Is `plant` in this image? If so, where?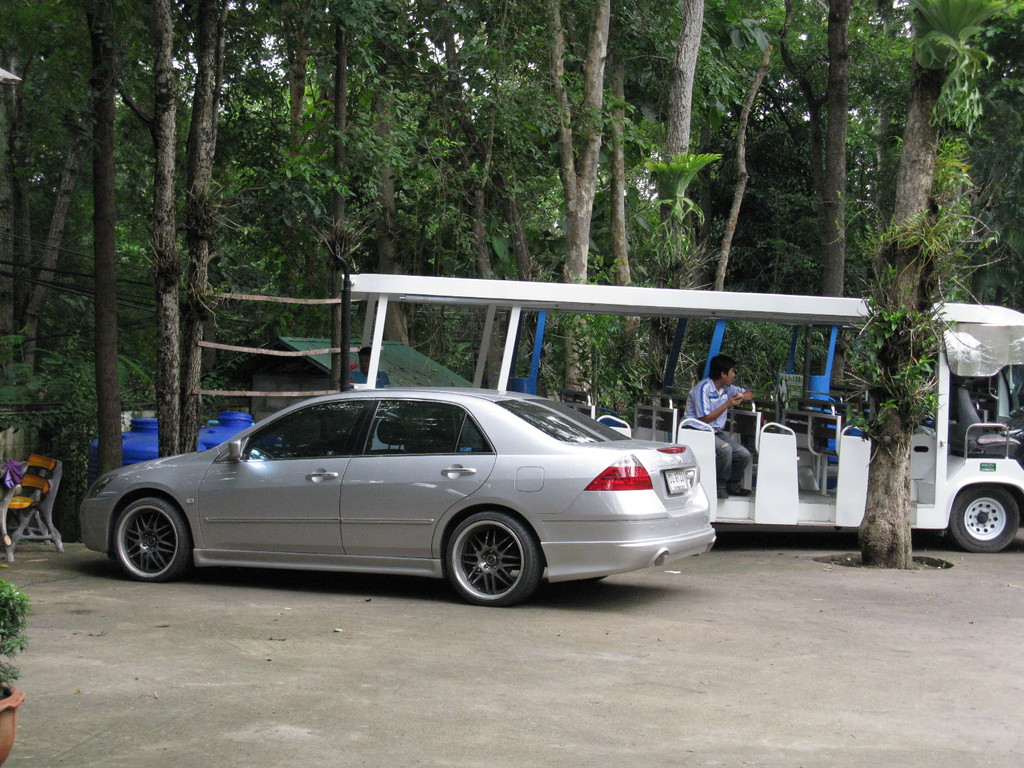
Yes, at <box>0,572,18,698</box>.
